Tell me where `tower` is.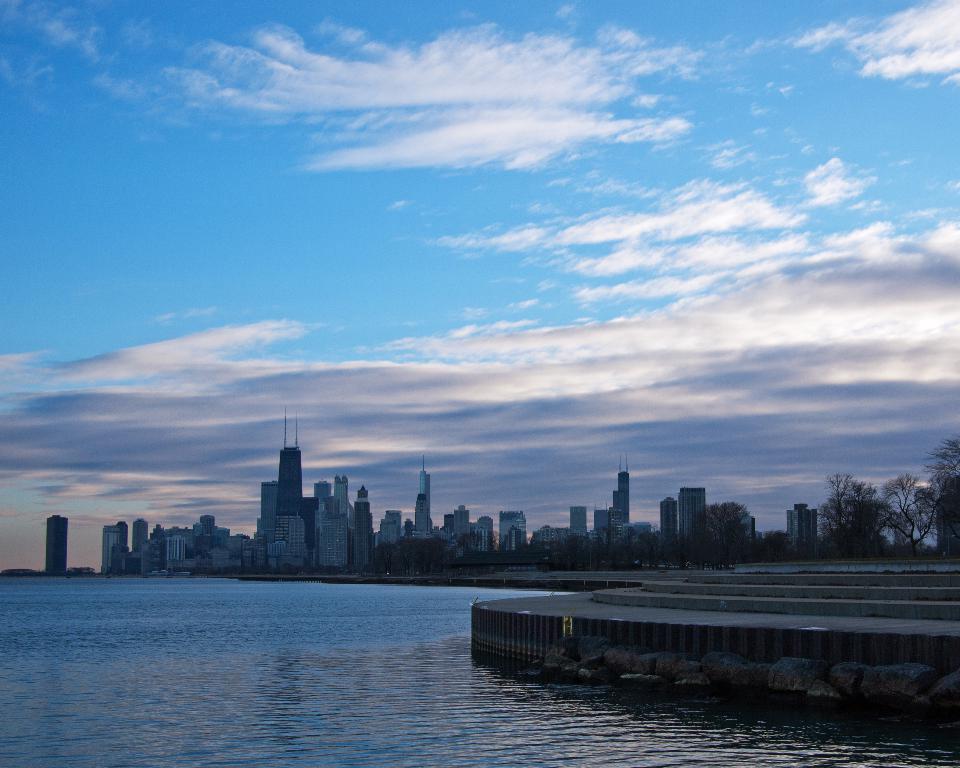
`tower` is at bbox(659, 496, 675, 542).
